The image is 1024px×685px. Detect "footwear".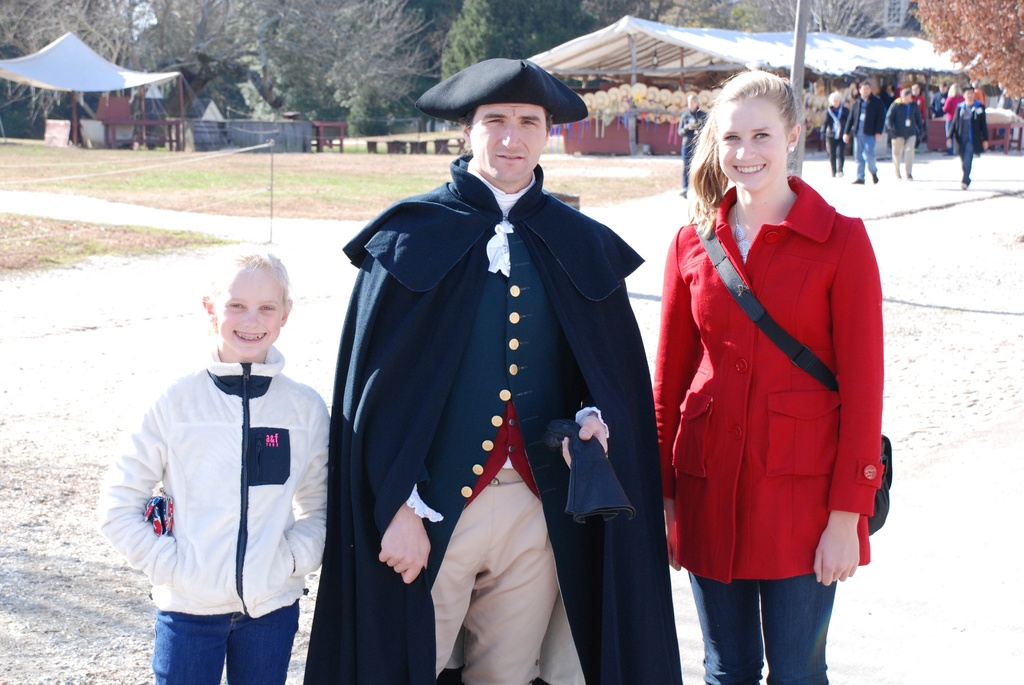
Detection: <box>872,172,881,184</box>.
